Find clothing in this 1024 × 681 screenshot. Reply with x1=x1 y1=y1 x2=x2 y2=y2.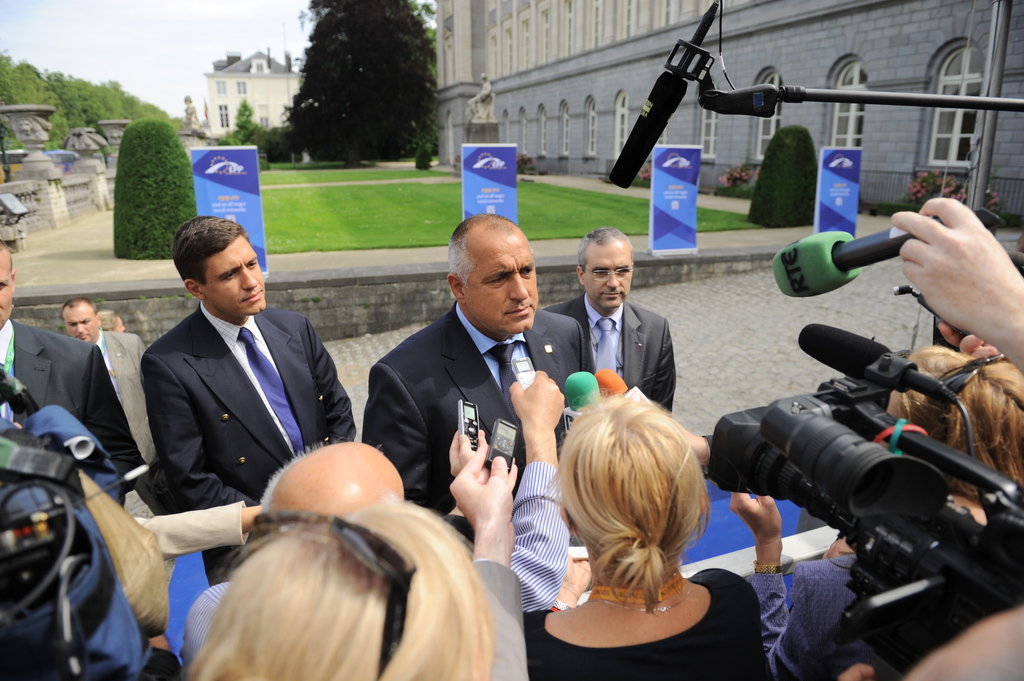
x1=361 y1=305 x2=593 y2=516.
